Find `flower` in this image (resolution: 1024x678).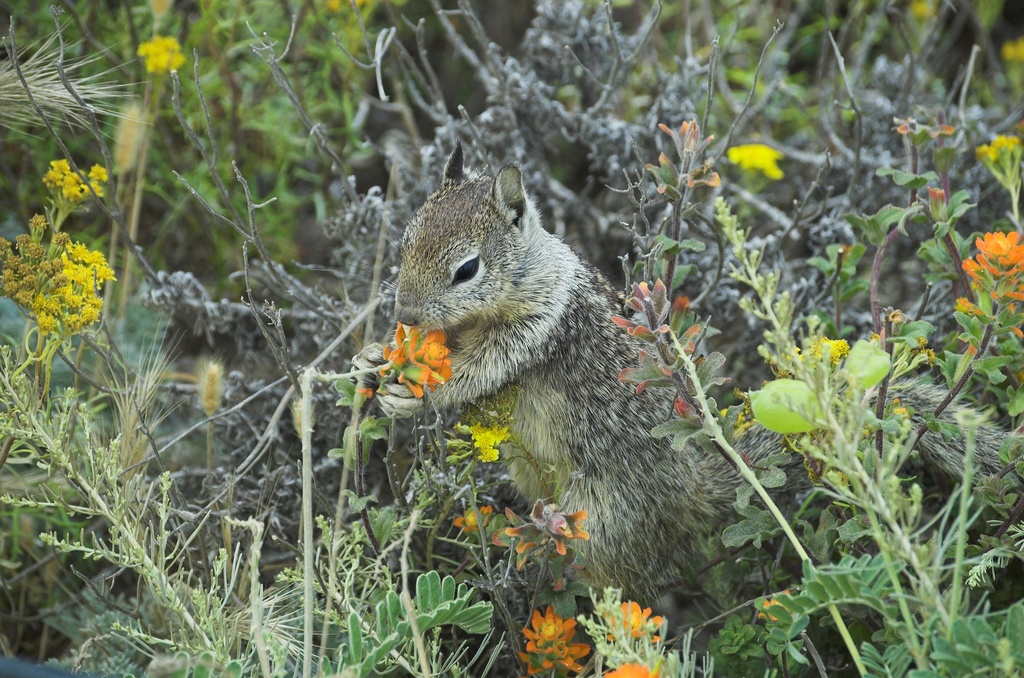
box(598, 657, 655, 677).
